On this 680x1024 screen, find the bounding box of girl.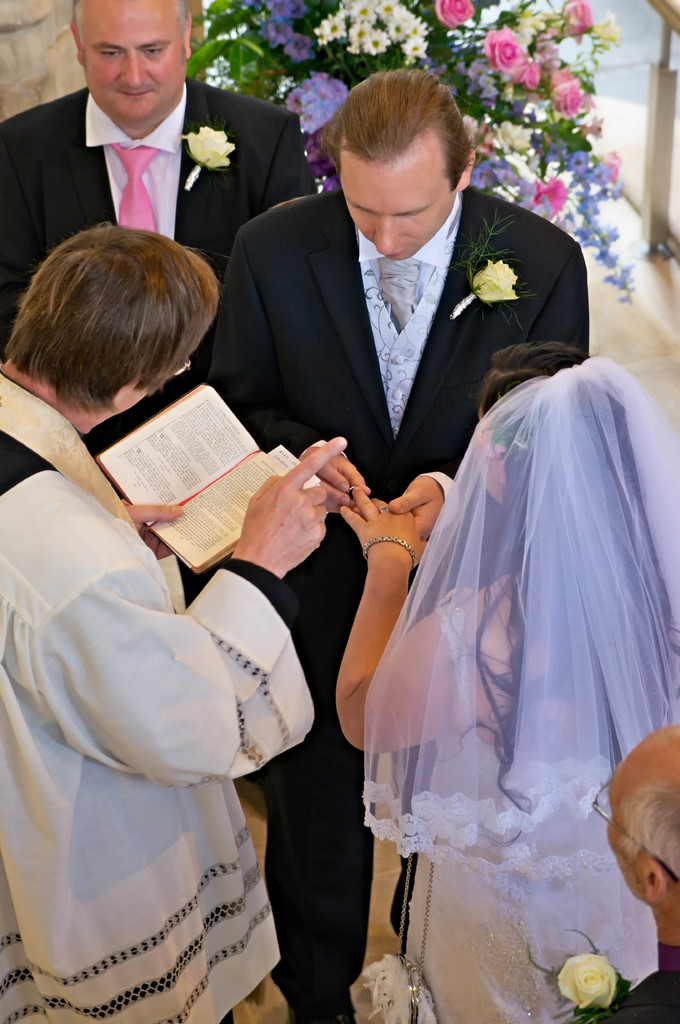
Bounding box: {"x1": 329, "y1": 342, "x2": 679, "y2": 1023}.
